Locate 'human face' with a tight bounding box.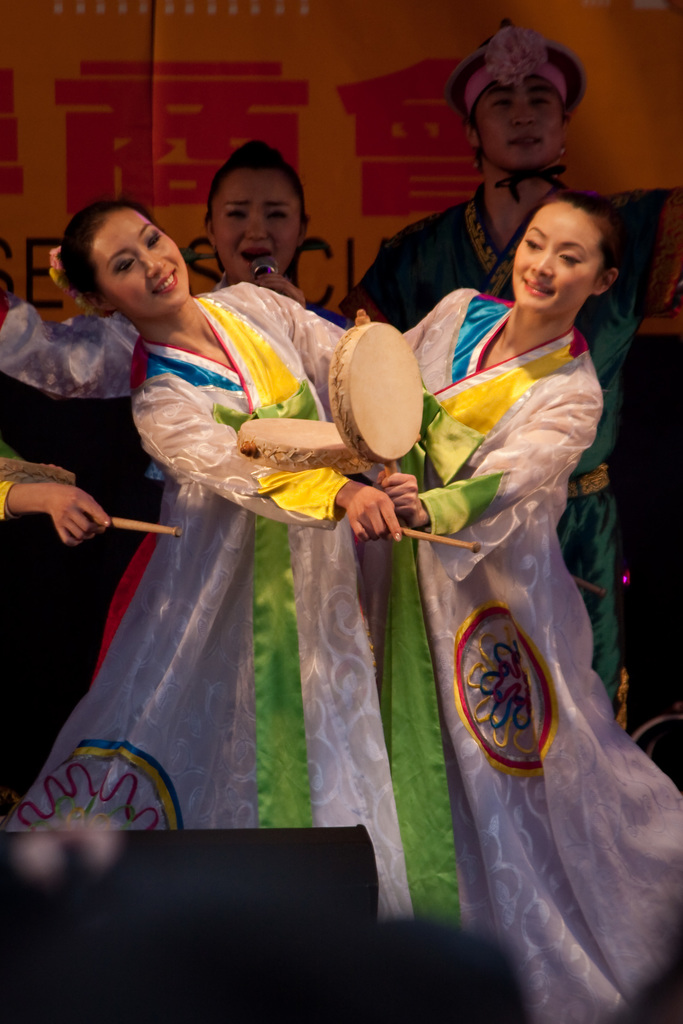
474/72/567/172.
